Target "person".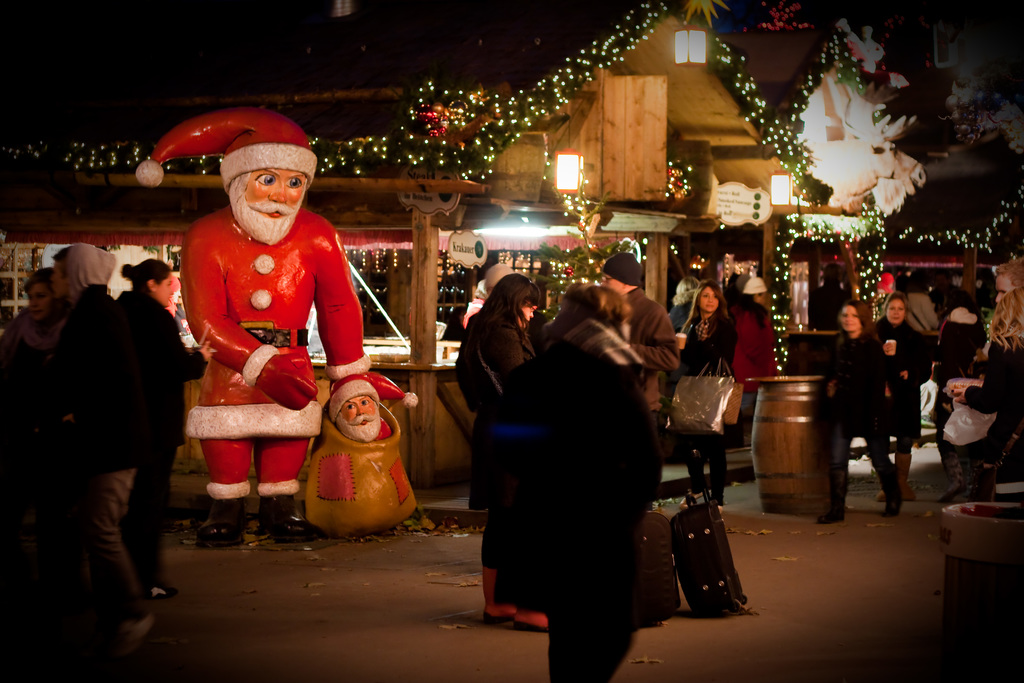
Target region: {"left": 8, "top": 245, "right": 163, "bottom": 662}.
